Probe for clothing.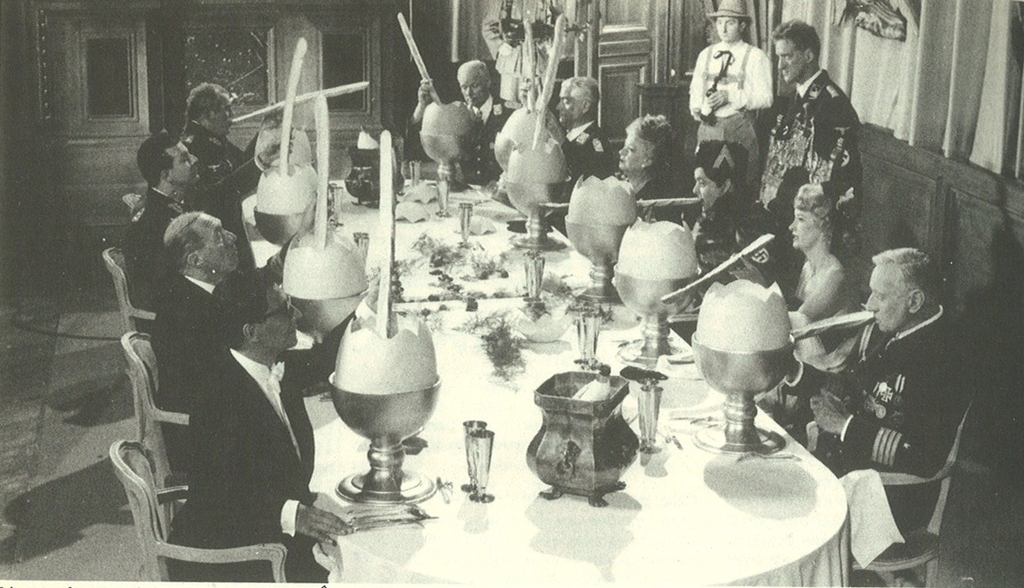
Probe result: {"x1": 182, "y1": 119, "x2": 268, "y2": 271}.
